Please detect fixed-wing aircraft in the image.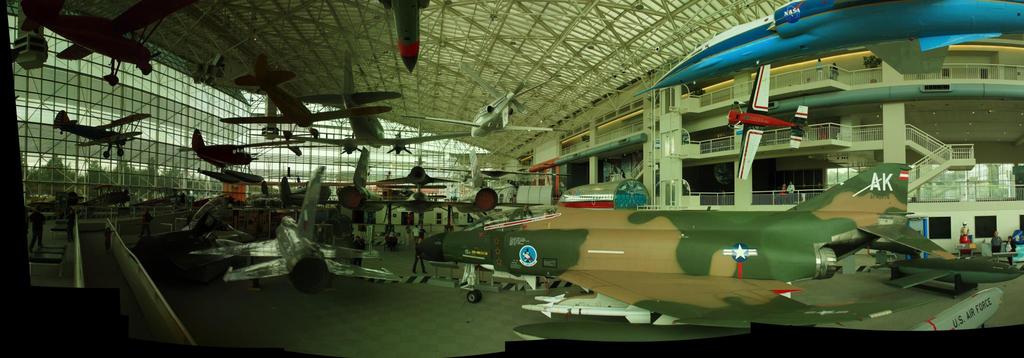
box(729, 55, 808, 178).
